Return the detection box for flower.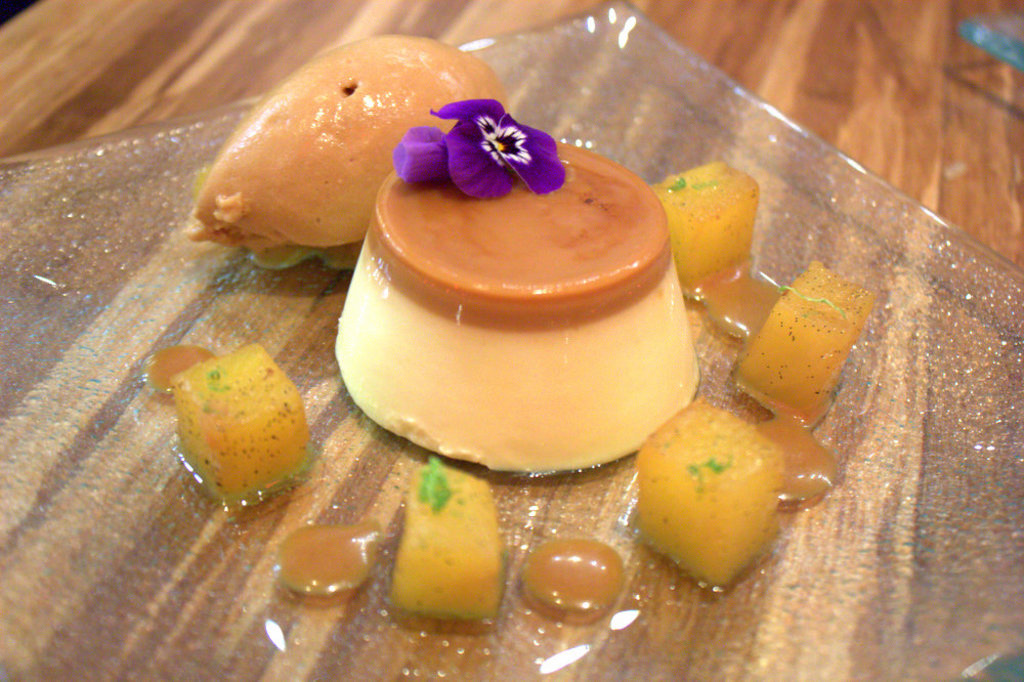
<box>412,101,577,189</box>.
